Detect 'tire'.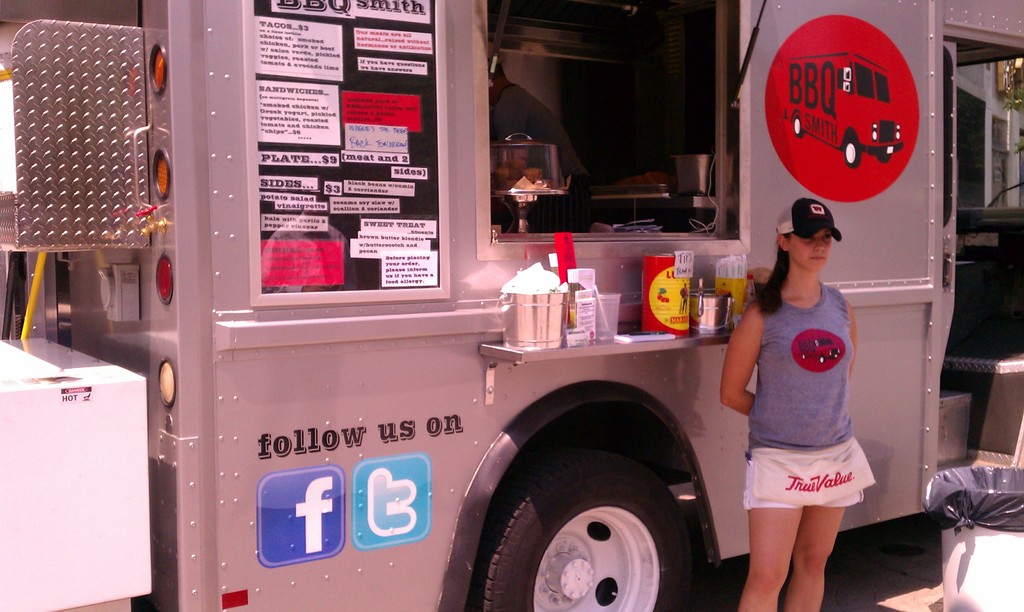
Detected at <box>792,115,804,136</box>.
